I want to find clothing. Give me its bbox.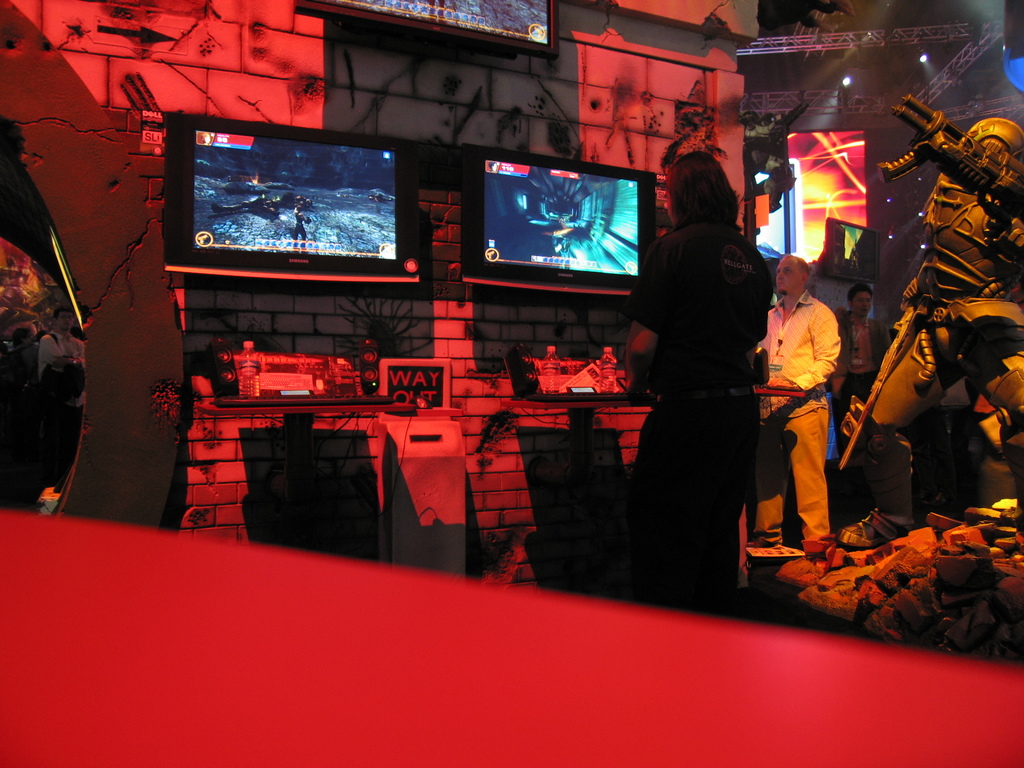
Rect(754, 288, 840, 543).
